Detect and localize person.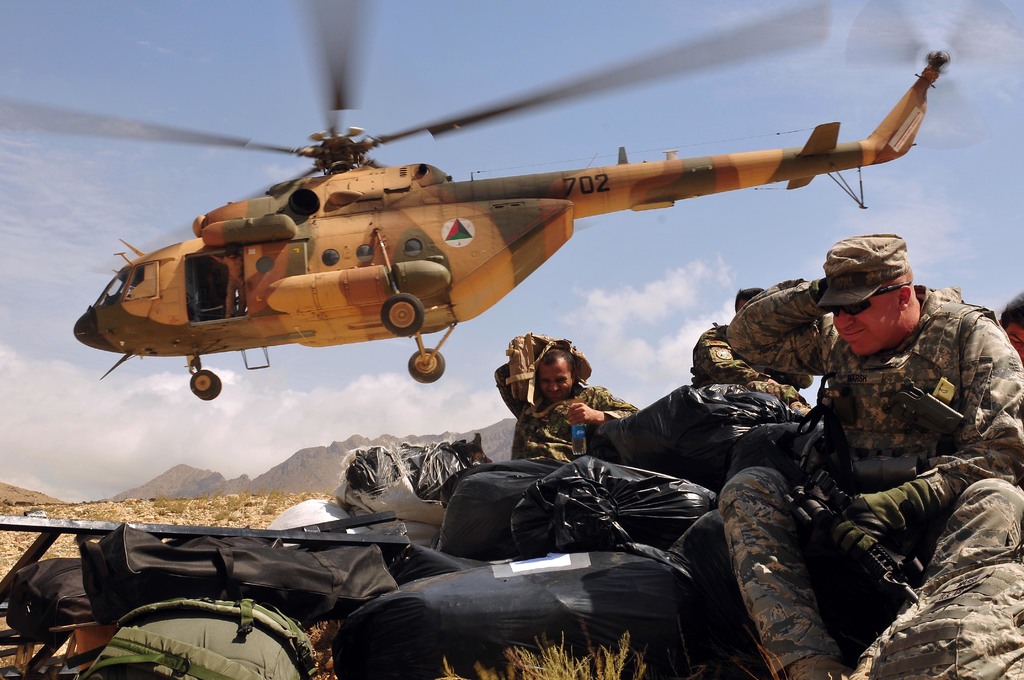
Localized at <region>991, 291, 1023, 365</region>.
